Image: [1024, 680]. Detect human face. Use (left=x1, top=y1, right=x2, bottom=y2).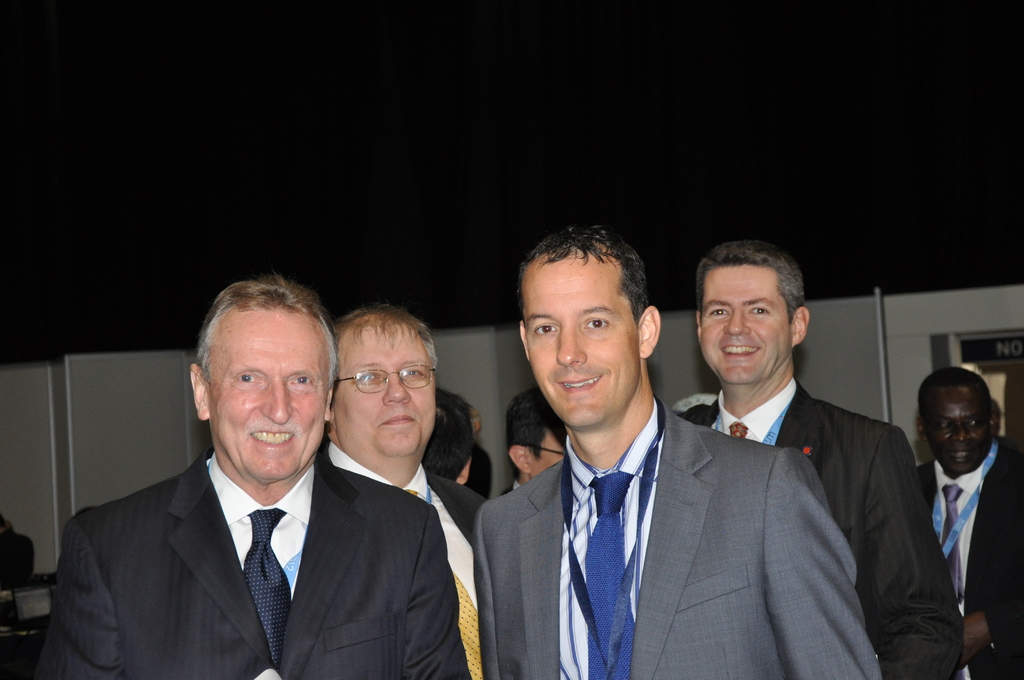
(left=207, top=298, right=326, bottom=480).
